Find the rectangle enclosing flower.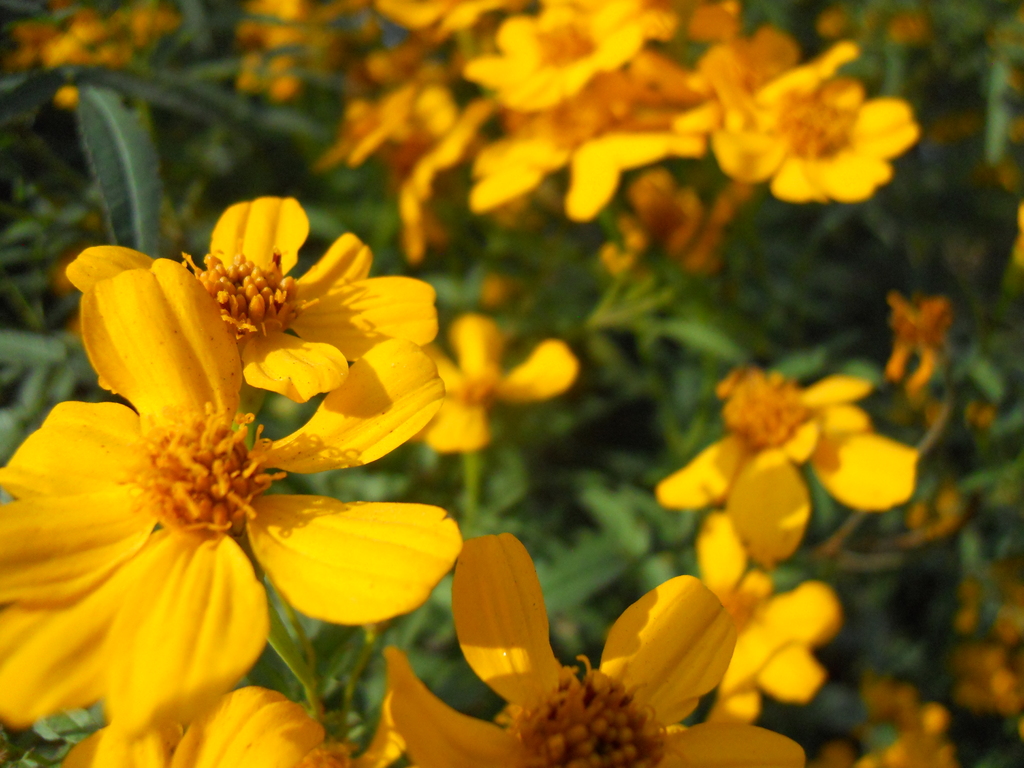
[86,195,438,476].
